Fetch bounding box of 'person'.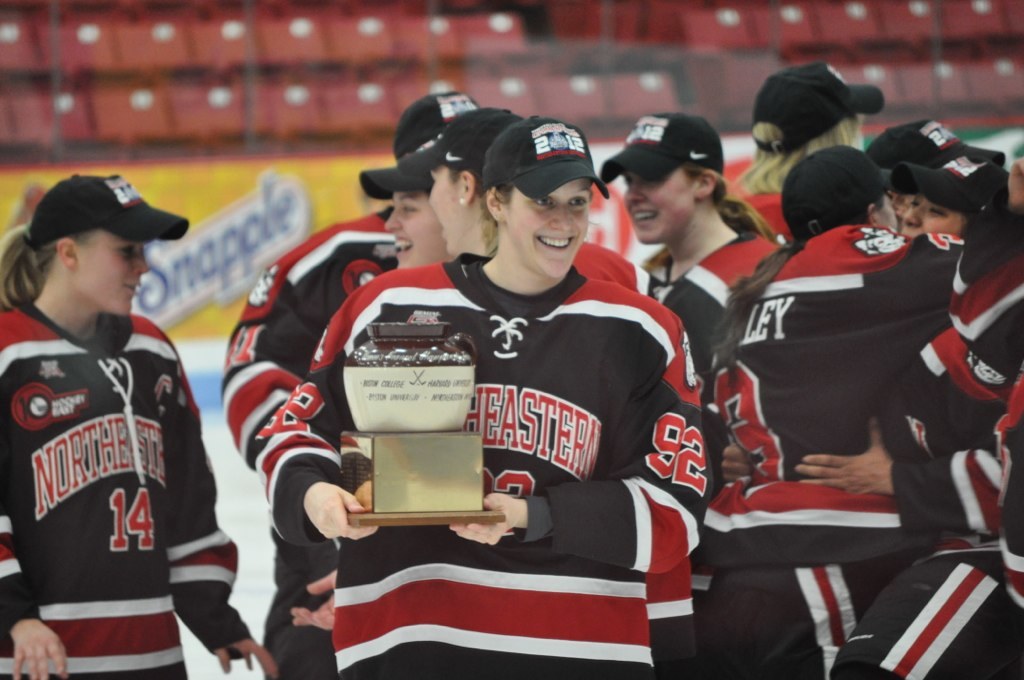
Bbox: x1=0 y1=167 x2=279 y2=679.
